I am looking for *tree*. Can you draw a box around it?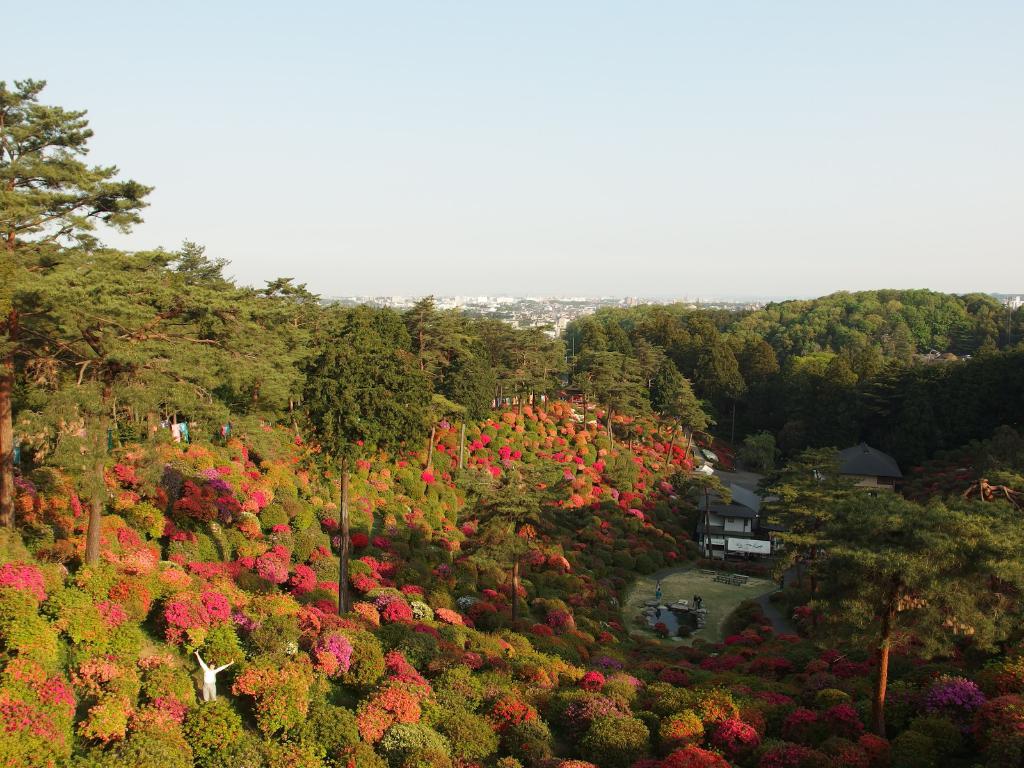
Sure, the bounding box is 435, 349, 495, 475.
